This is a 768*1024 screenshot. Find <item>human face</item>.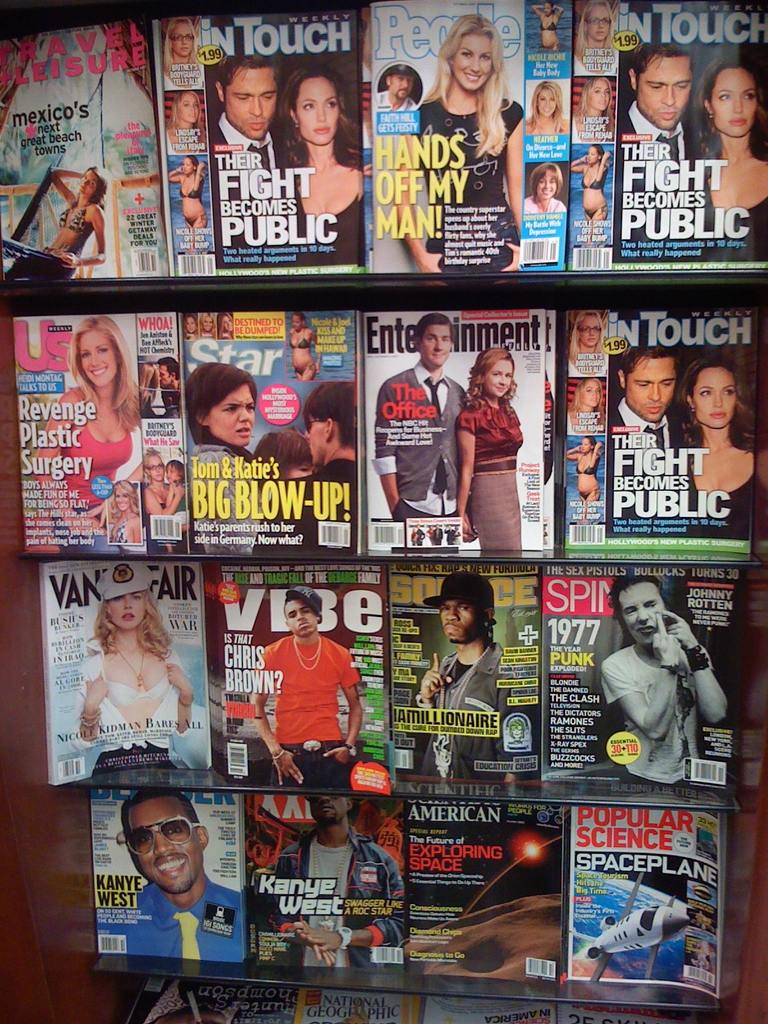
Bounding box: select_region(579, 437, 593, 451).
